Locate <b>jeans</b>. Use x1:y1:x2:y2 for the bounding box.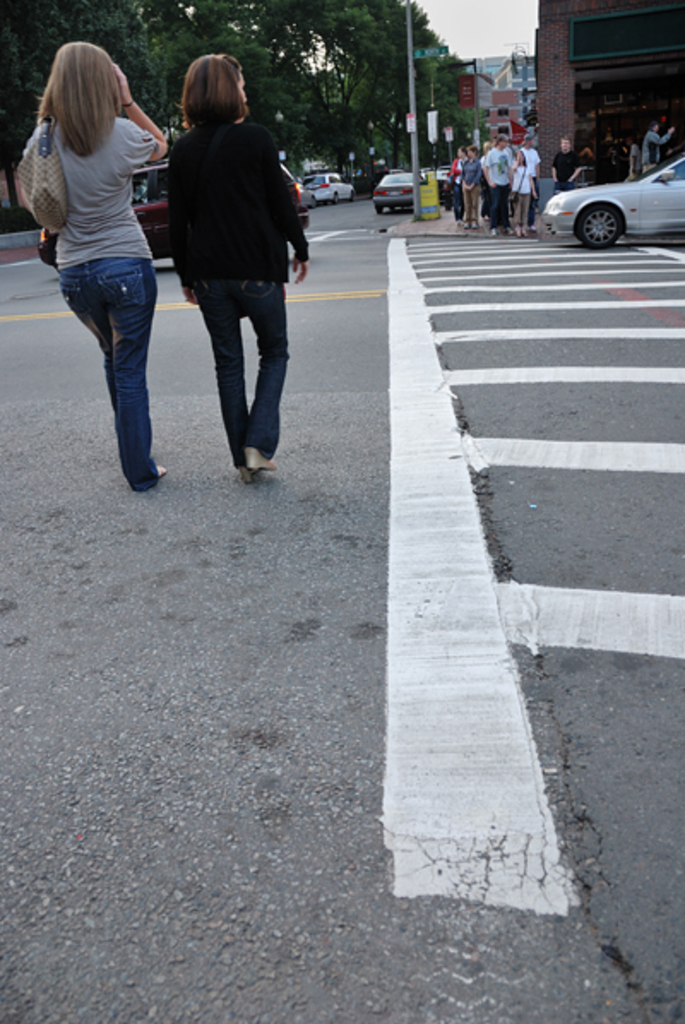
57:245:156:450.
